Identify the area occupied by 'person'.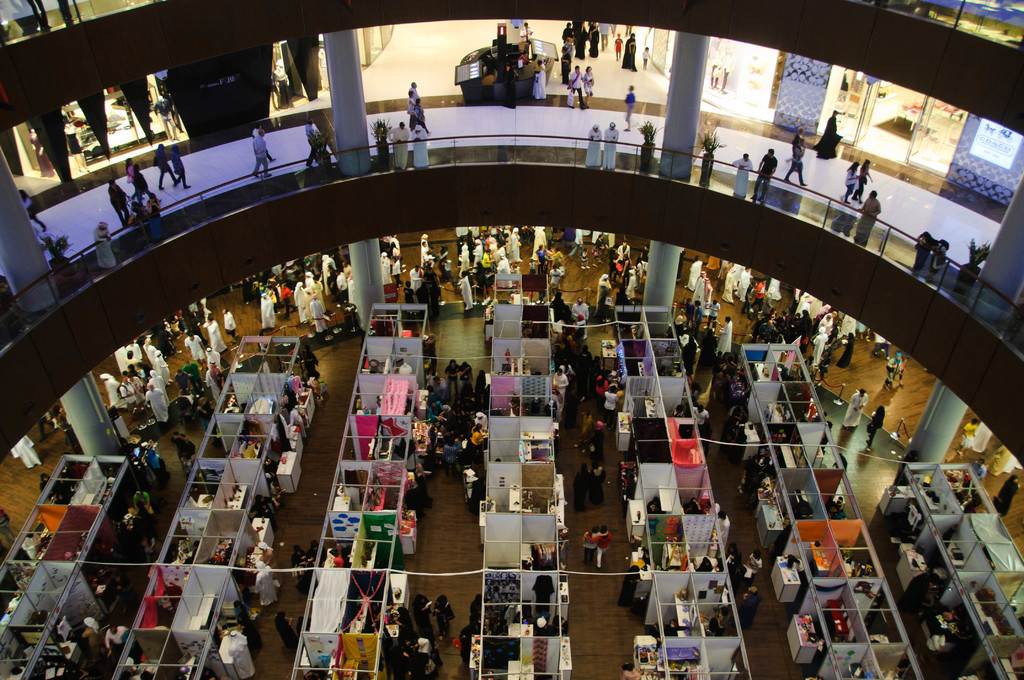
Area: bbox=(383, 122, 404, 166).
